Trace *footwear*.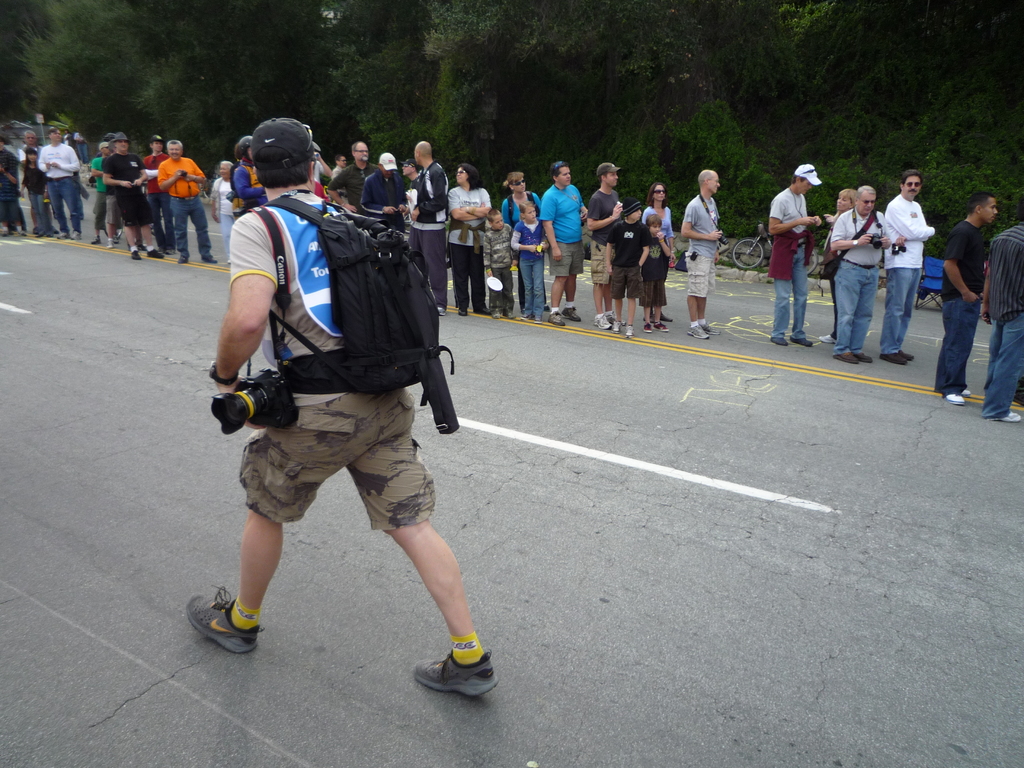
Traced to box(833, 348, 857, 364).
